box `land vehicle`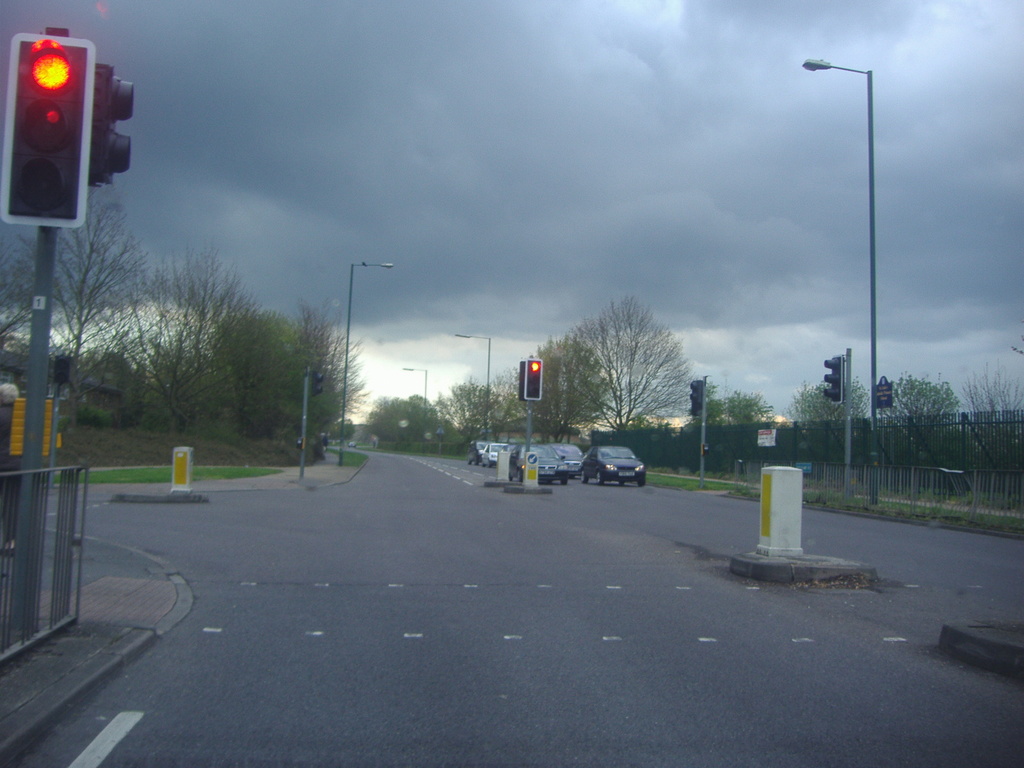
(572, 442, 648, 488)
